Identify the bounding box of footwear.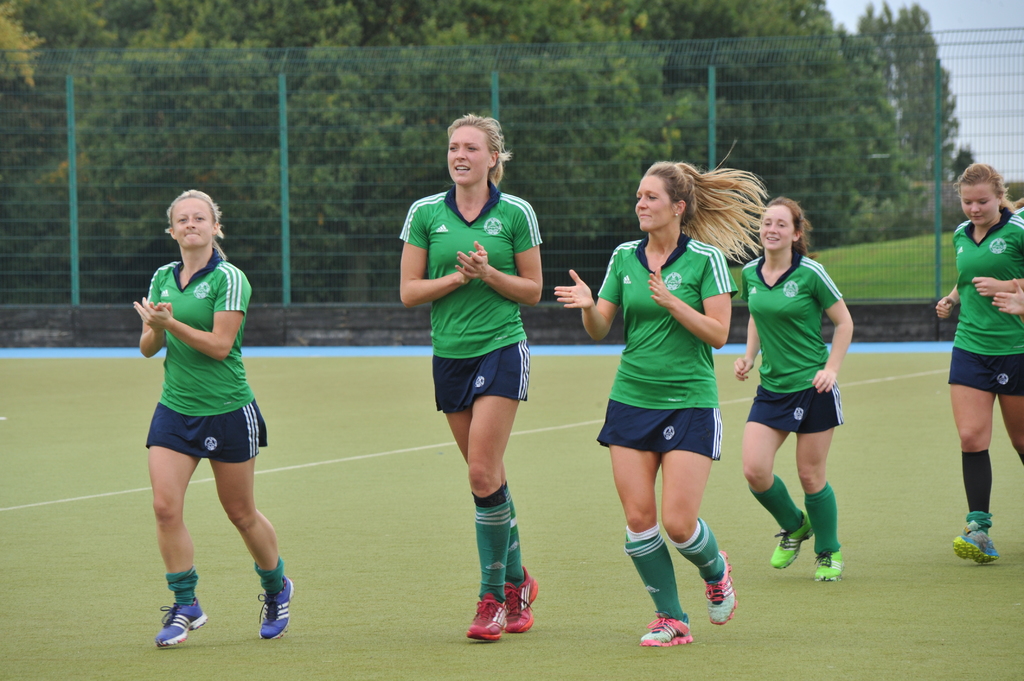
(261,575,294,639).
